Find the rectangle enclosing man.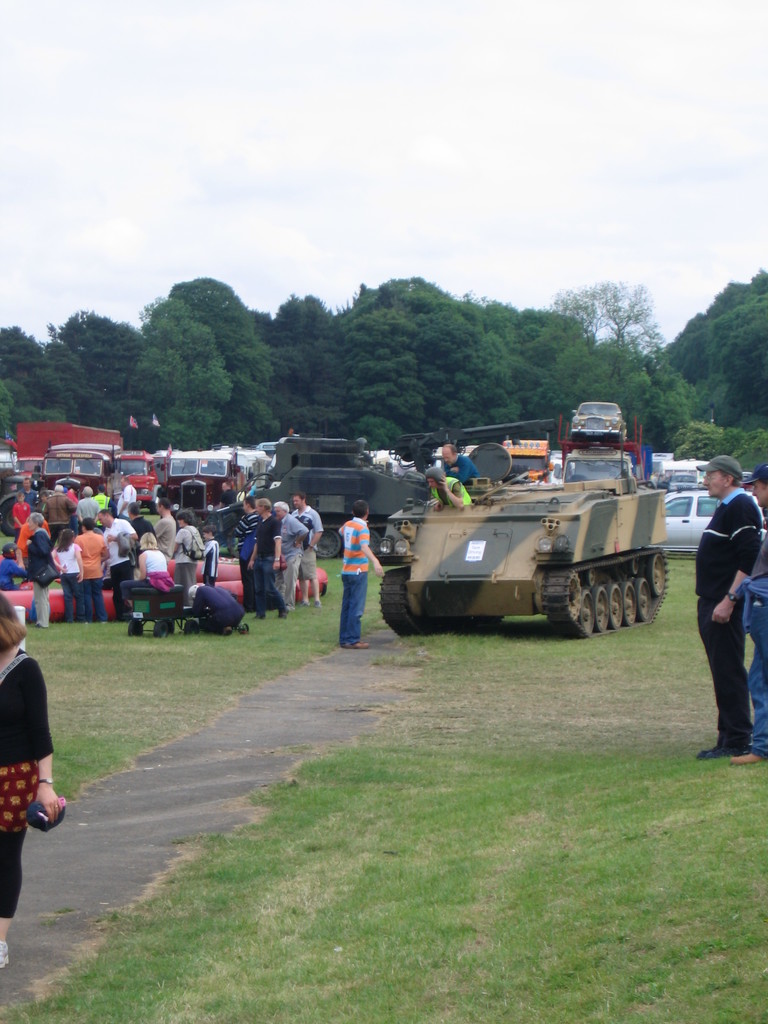
(left=231, top=465, right=253, bottom=488).
